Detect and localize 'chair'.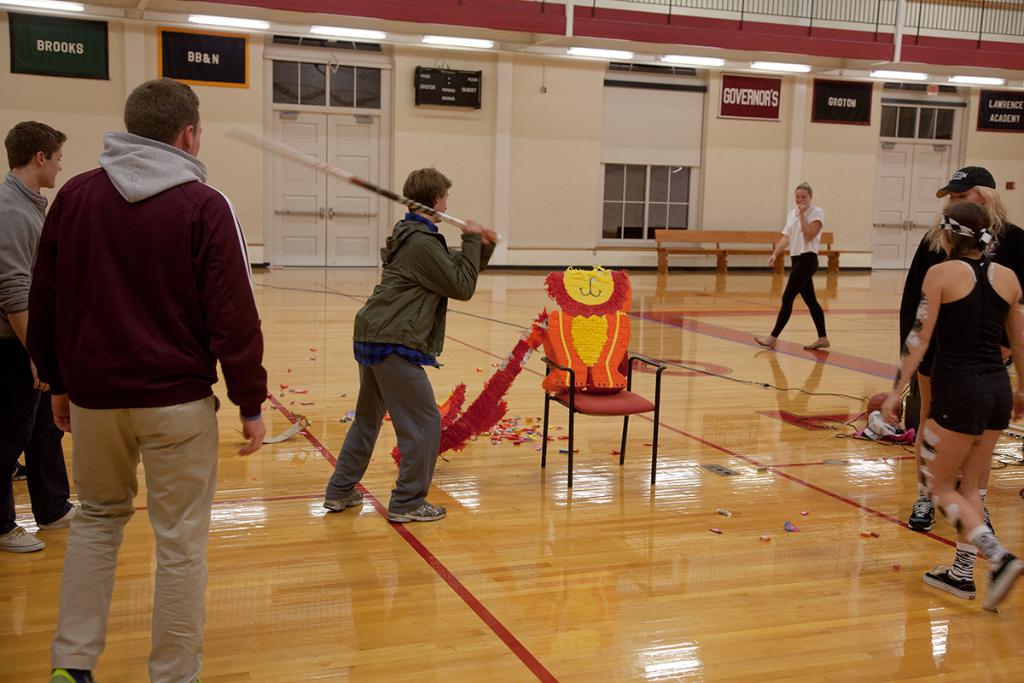
Localized at region(534, 248, 664, 495).
